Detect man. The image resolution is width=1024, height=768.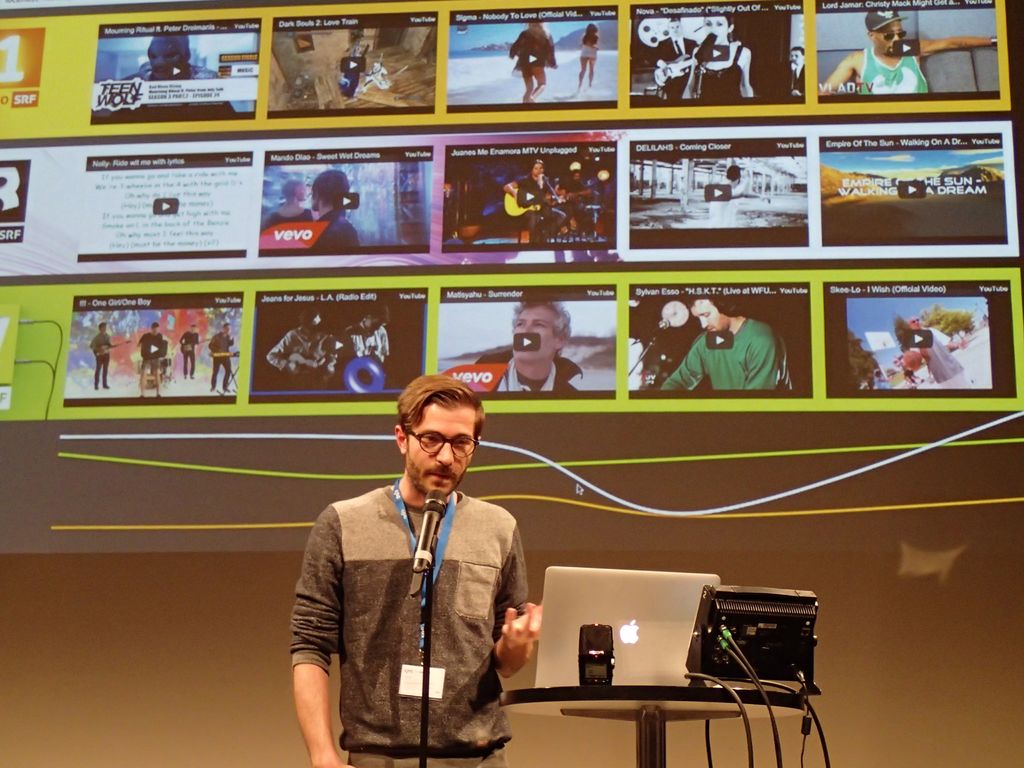
<region>508, 162, 570, 236</region>.
